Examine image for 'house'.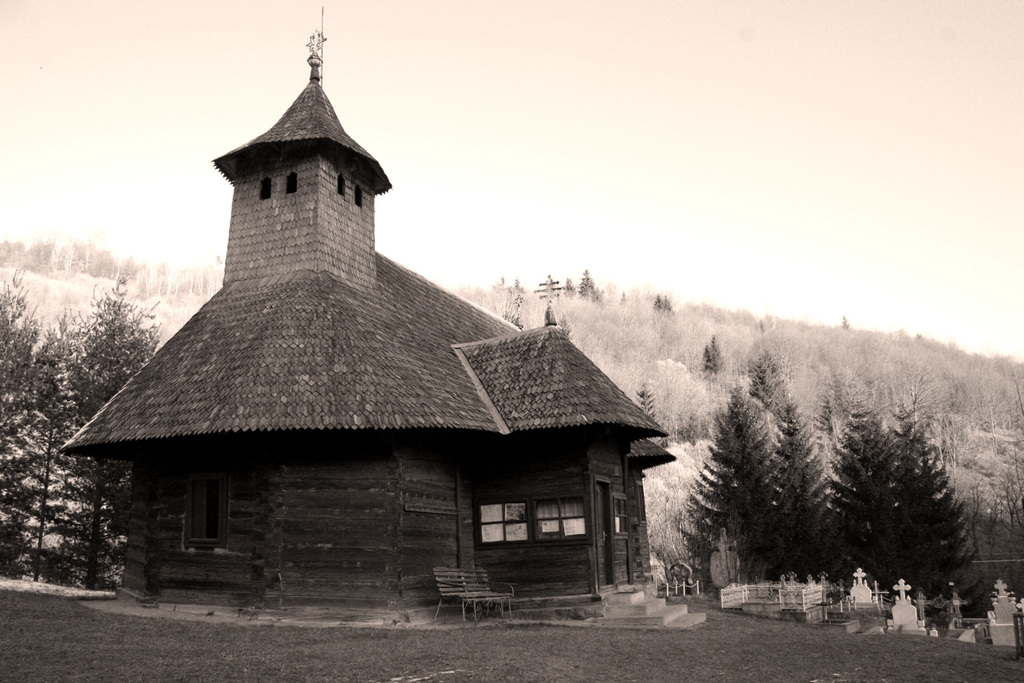
Examination result: <box>51,72,682,609</box>.
